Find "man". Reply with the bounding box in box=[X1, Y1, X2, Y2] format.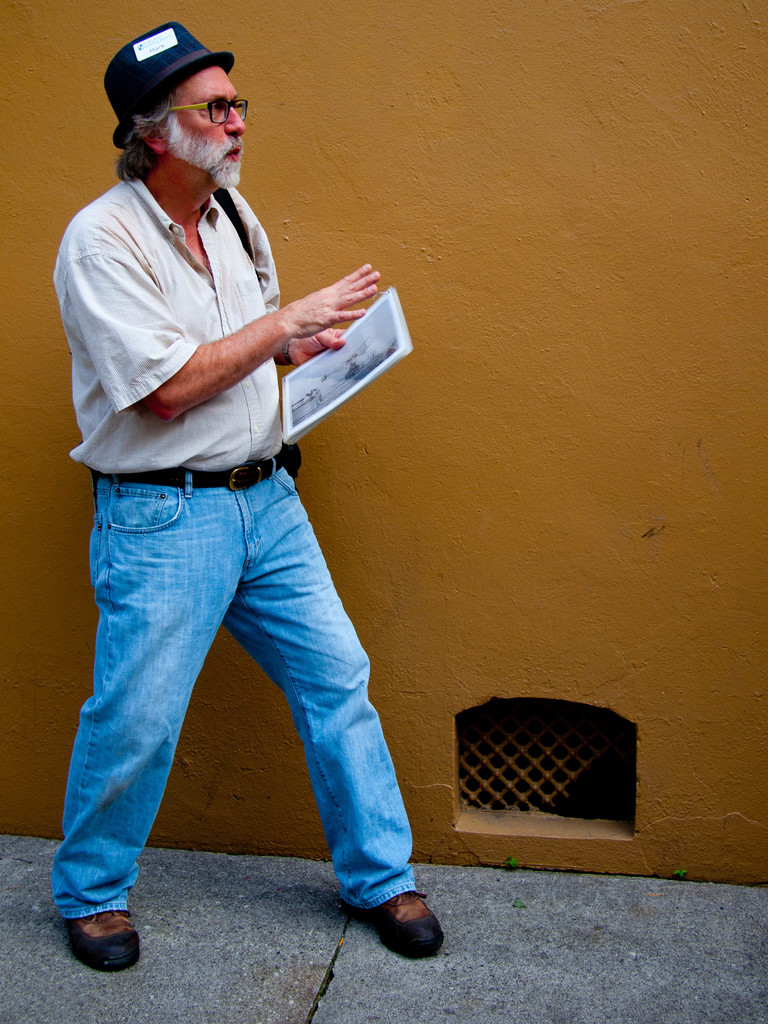
box=[30, 59, 413, 969].
